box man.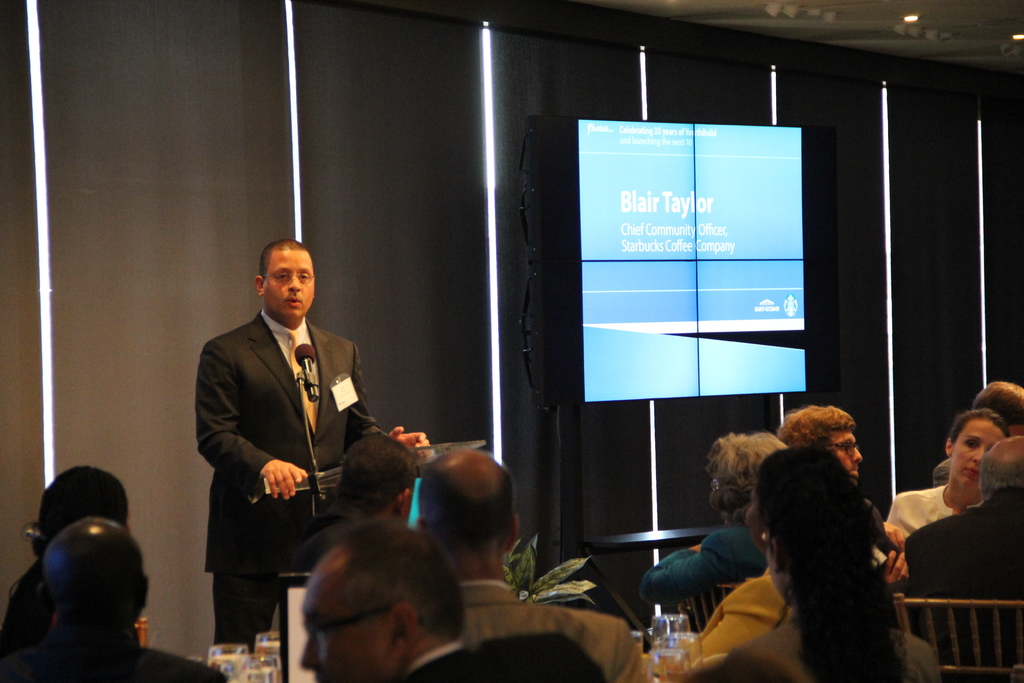
198/229/375/643.
